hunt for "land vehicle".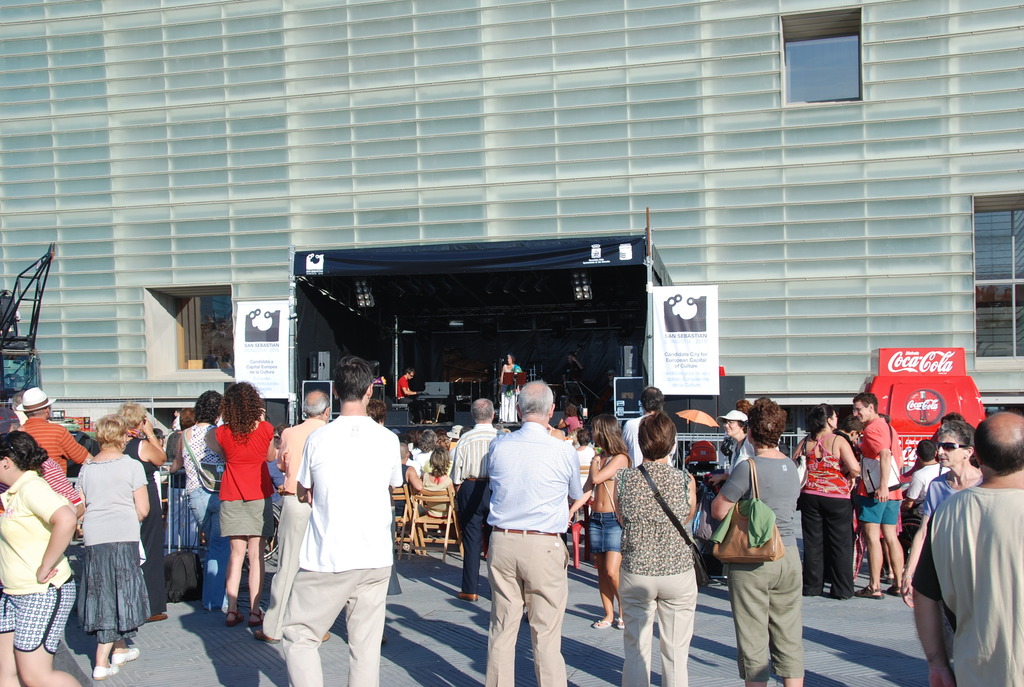
Hunted down at Rect(0, 241, 58, 433).
